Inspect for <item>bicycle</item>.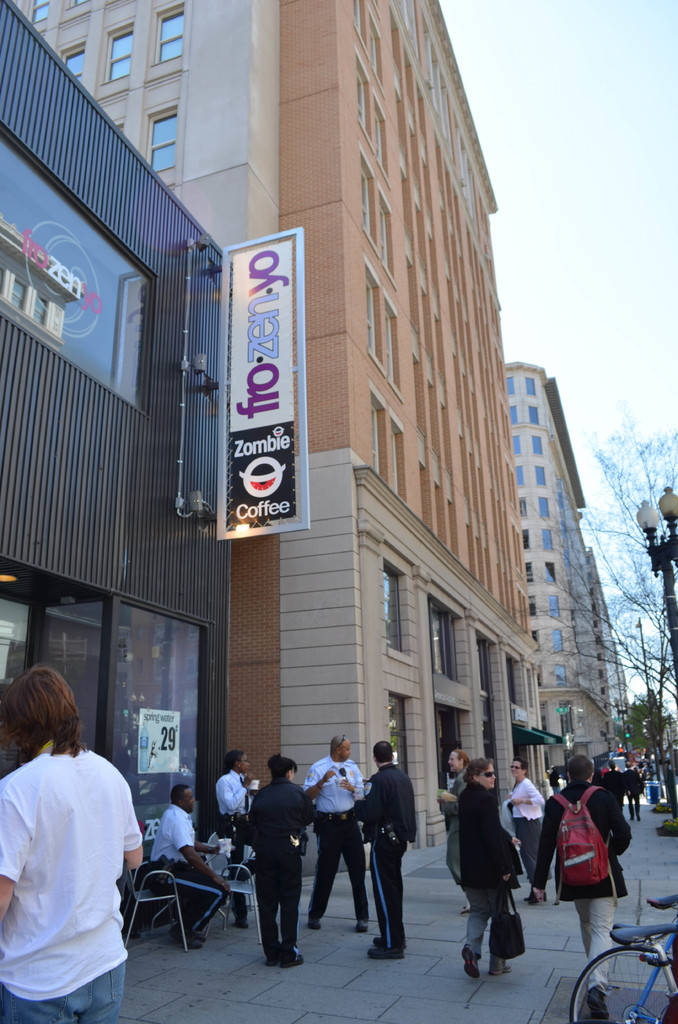
Inspection: (563, 879, 675, 1021).
